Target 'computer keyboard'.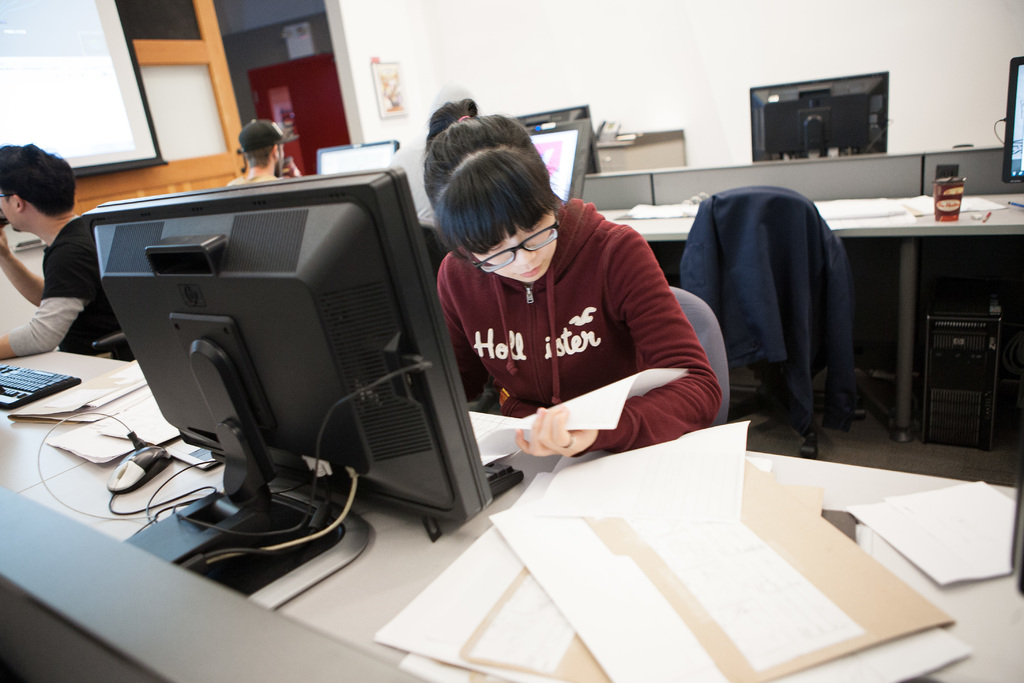
Target region: [x1=485, y1=462, x2=527, y2=498].
